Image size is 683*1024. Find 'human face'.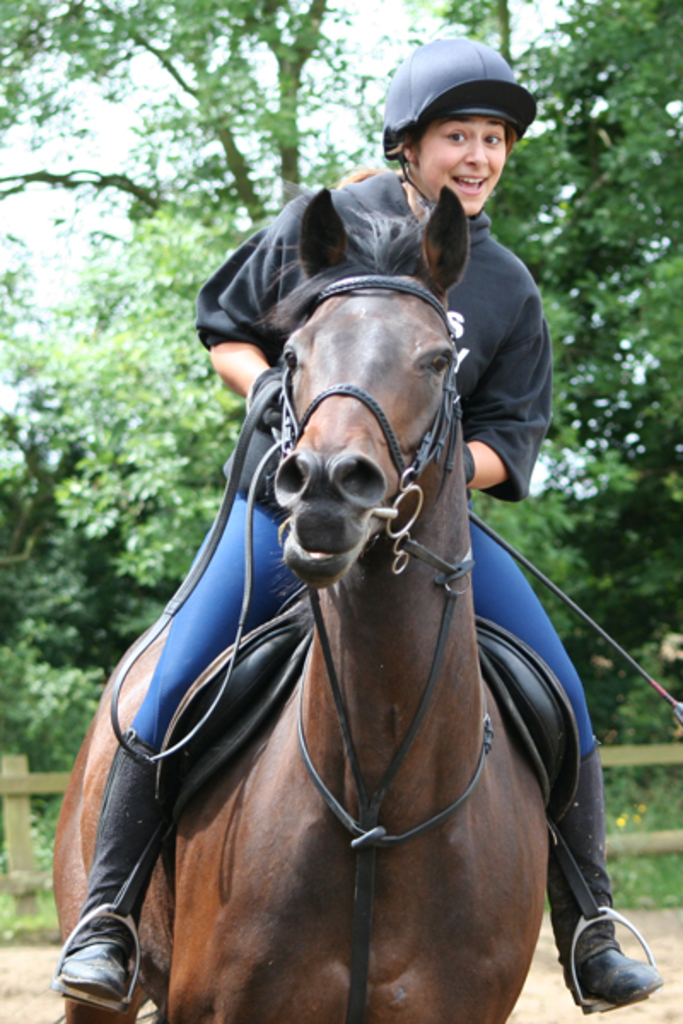
[413,116,502,217].
